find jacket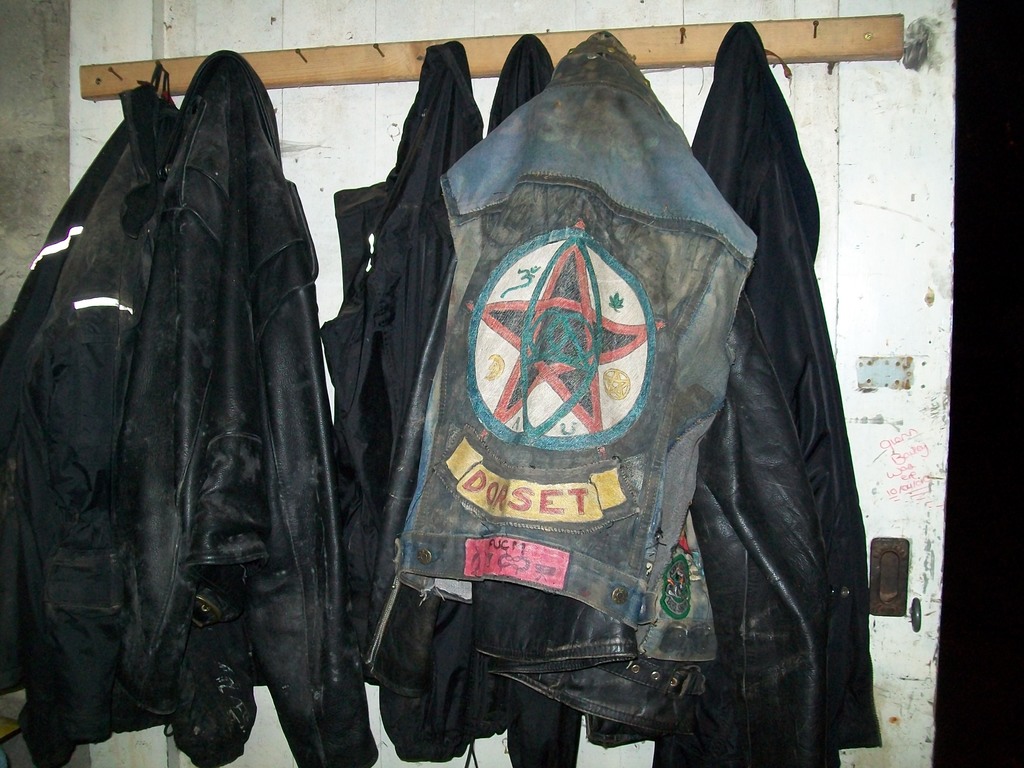
<bbox>313, 42, 493, 754</bbox>
